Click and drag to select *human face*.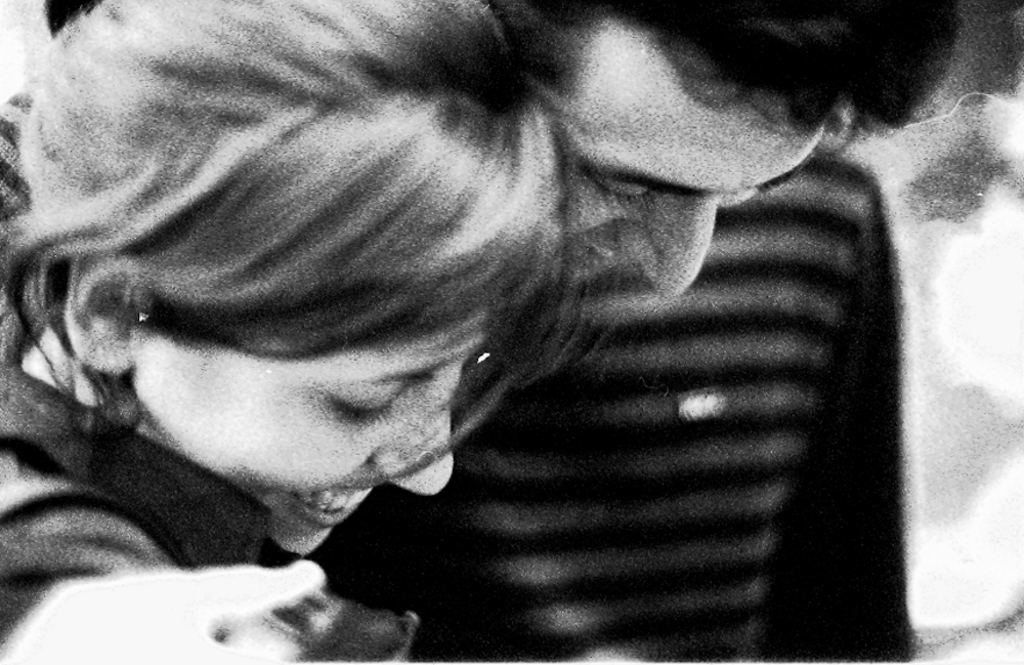
Selection: [135,310,478,558].
